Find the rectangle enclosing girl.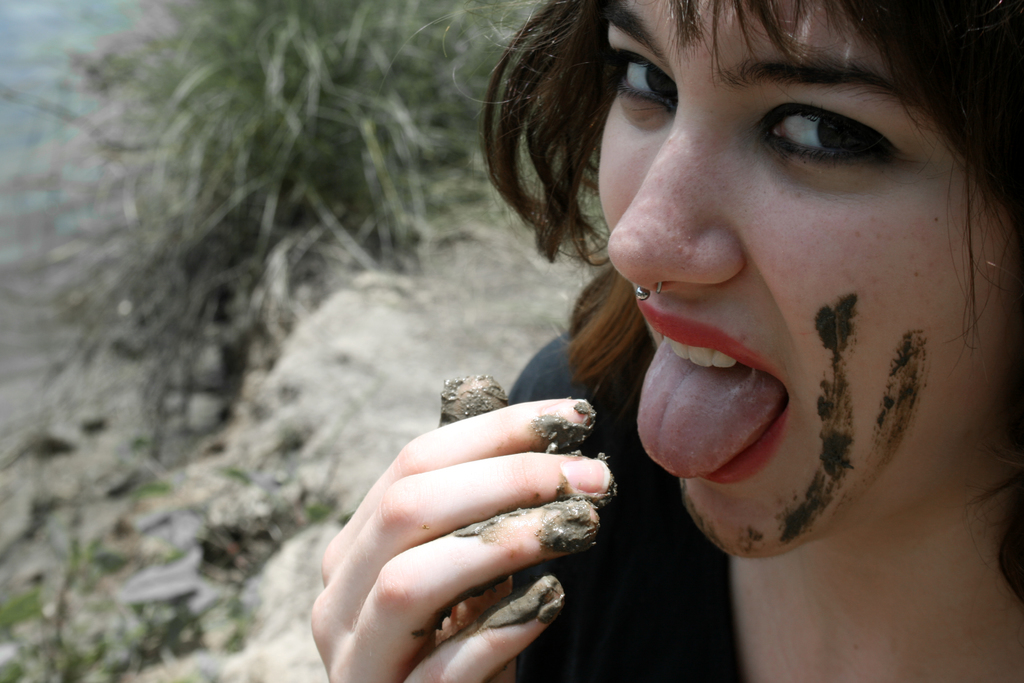
[x1=312, y1=0, x2=1023, y2=682].
